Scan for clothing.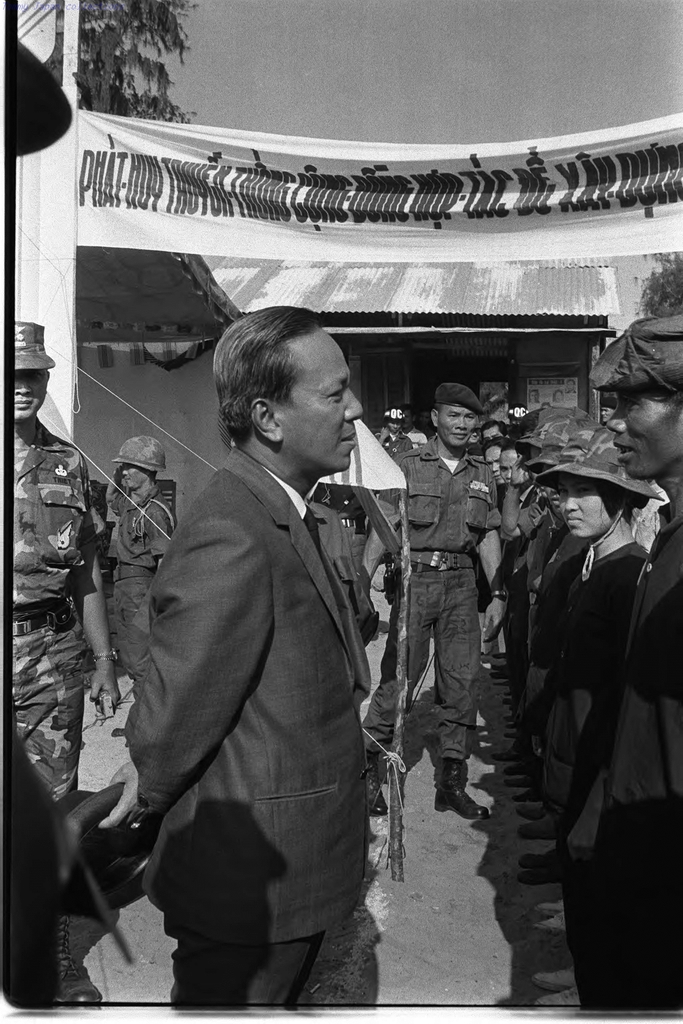
Scan result: {"left": 500, "top": 535, "right": 577, "bottom": 804}.
